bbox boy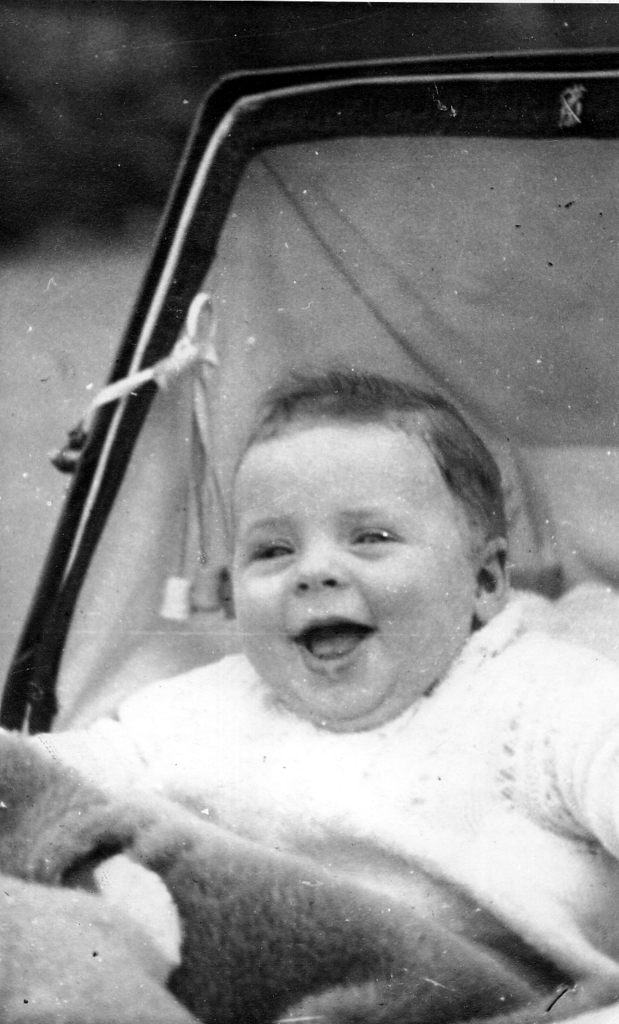
(17, 362, 618, 1009)
